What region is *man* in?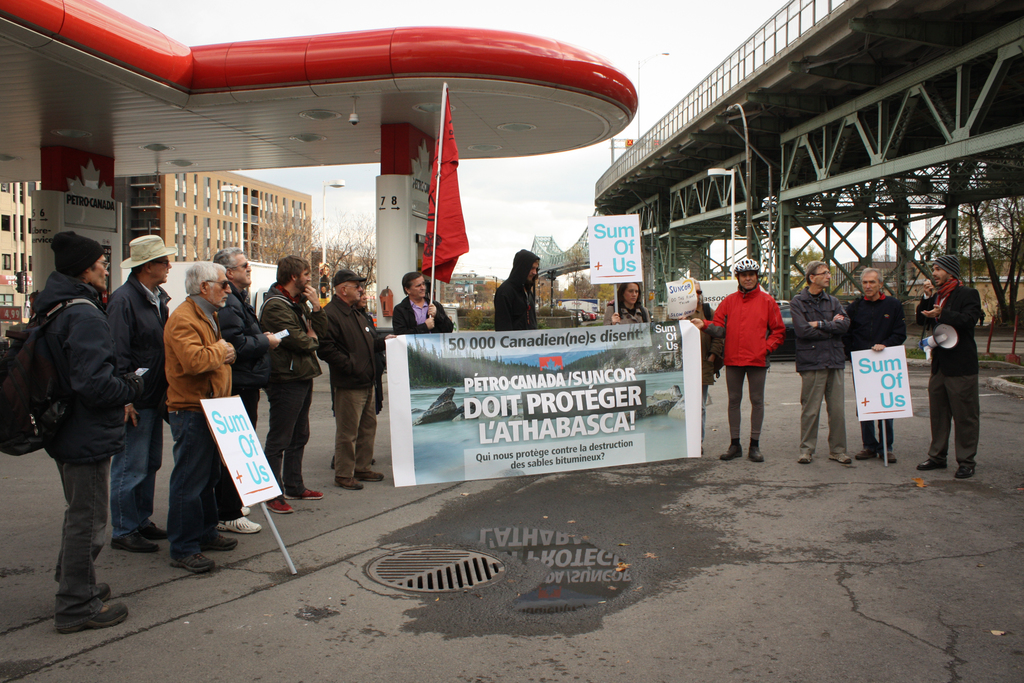
box(255, 254, 330, 516).
